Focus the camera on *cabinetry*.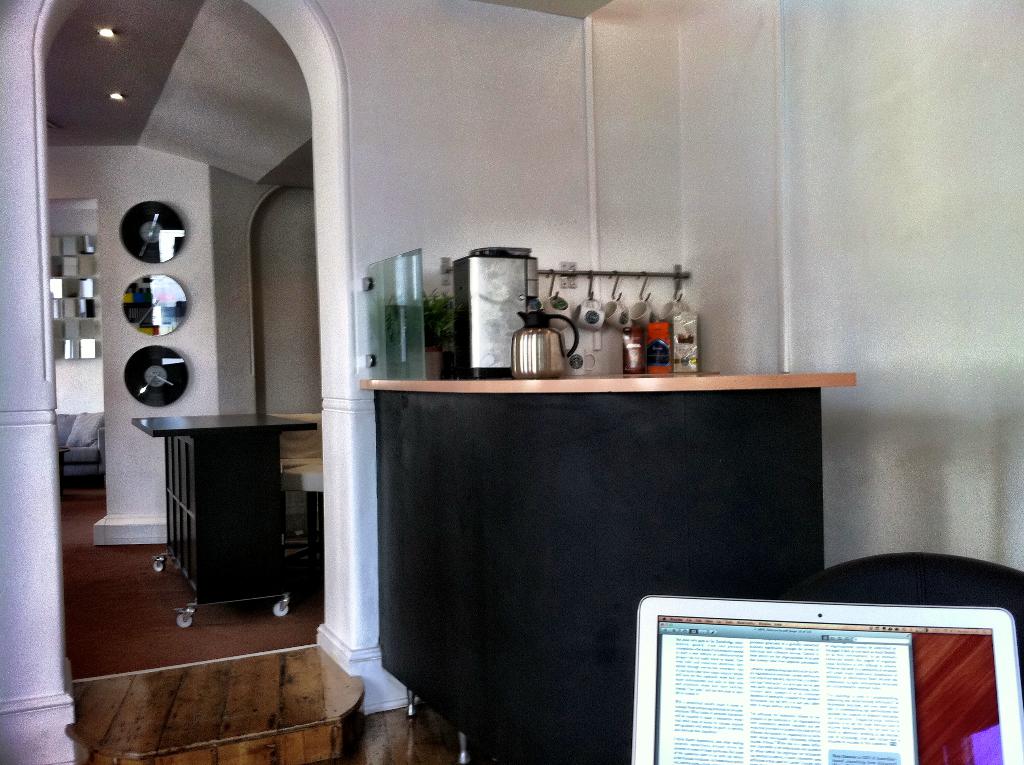
Focus region: {"x1": 333, "y1": 312, "x2": 847, "y2": 764}.
